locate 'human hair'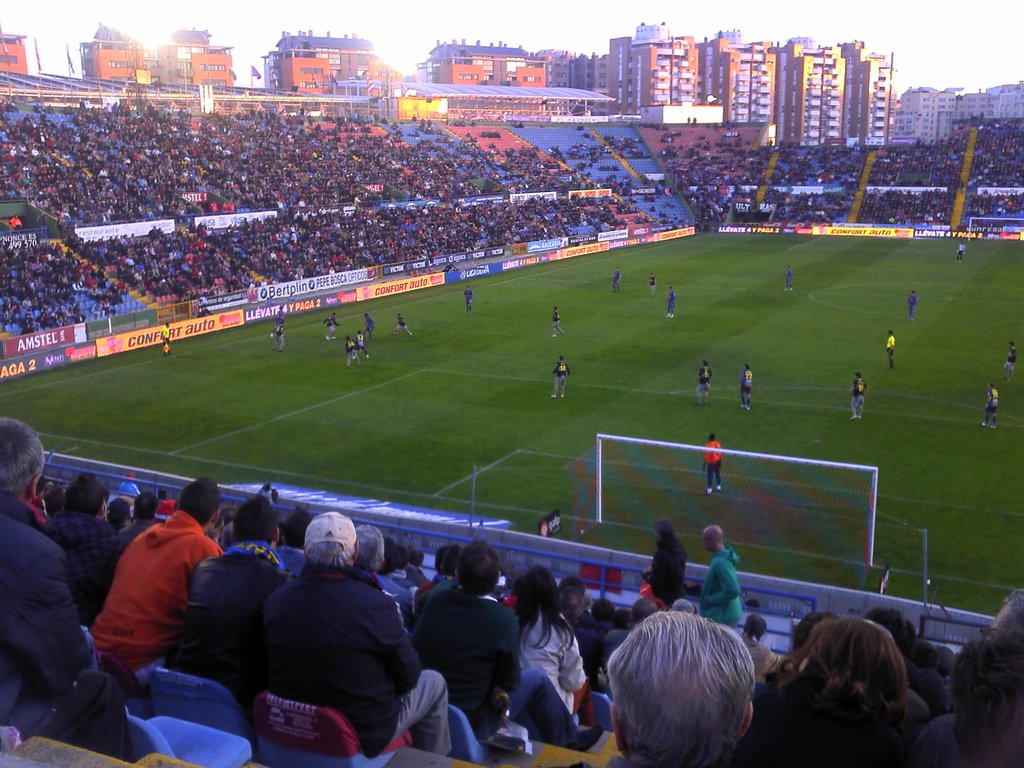
l=60, t=472, r=111, b=521
